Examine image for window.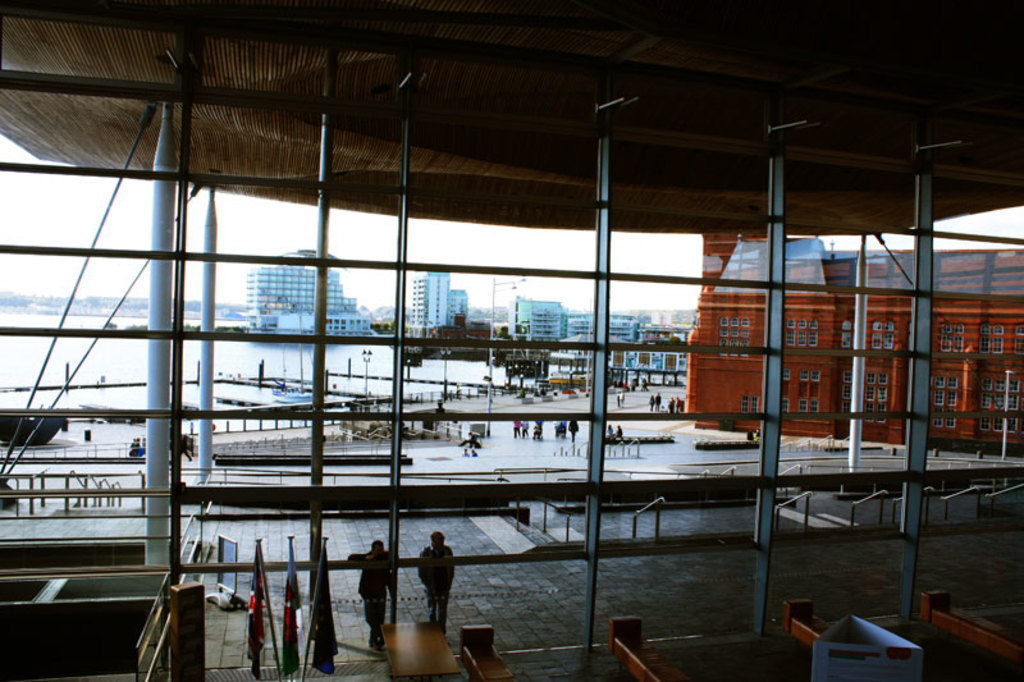
Examination result: [left=783, top=371, right=788, bottom=376].
